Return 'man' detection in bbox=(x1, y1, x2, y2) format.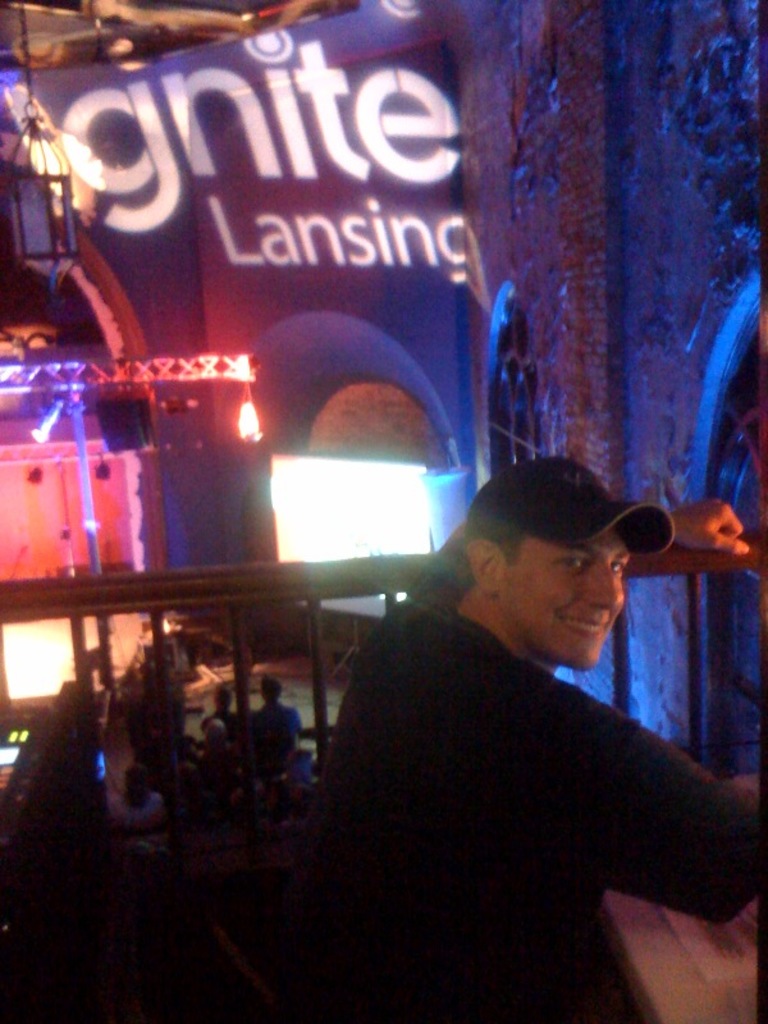
bbox=(247, 675, 296, 760).
